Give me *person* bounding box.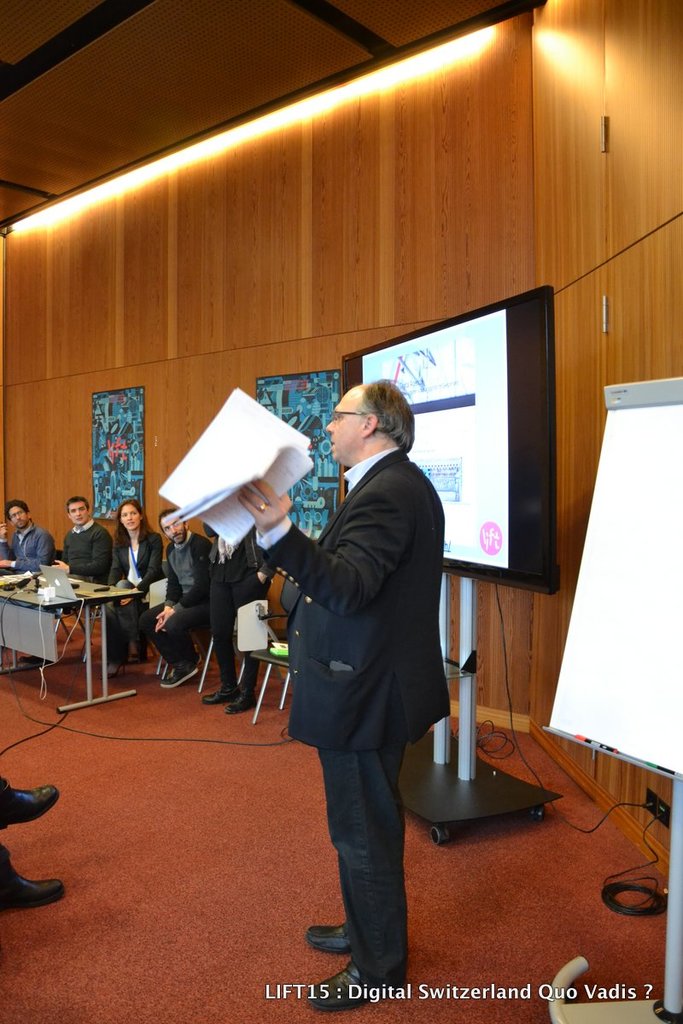
box(134, 512, 225, 694).
